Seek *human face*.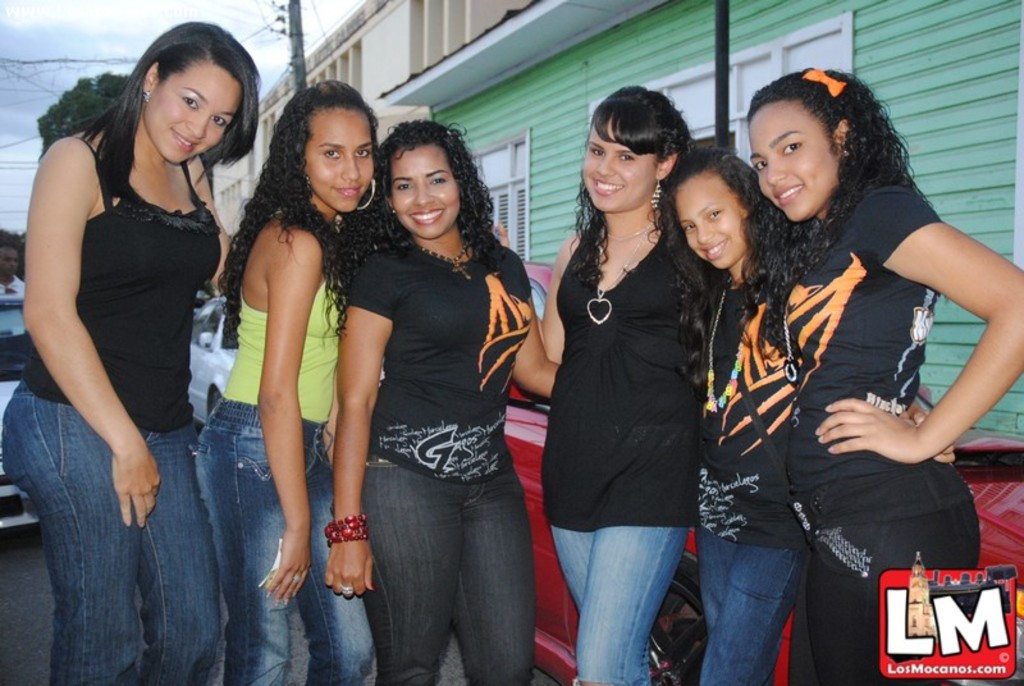
749:96:840:220.
